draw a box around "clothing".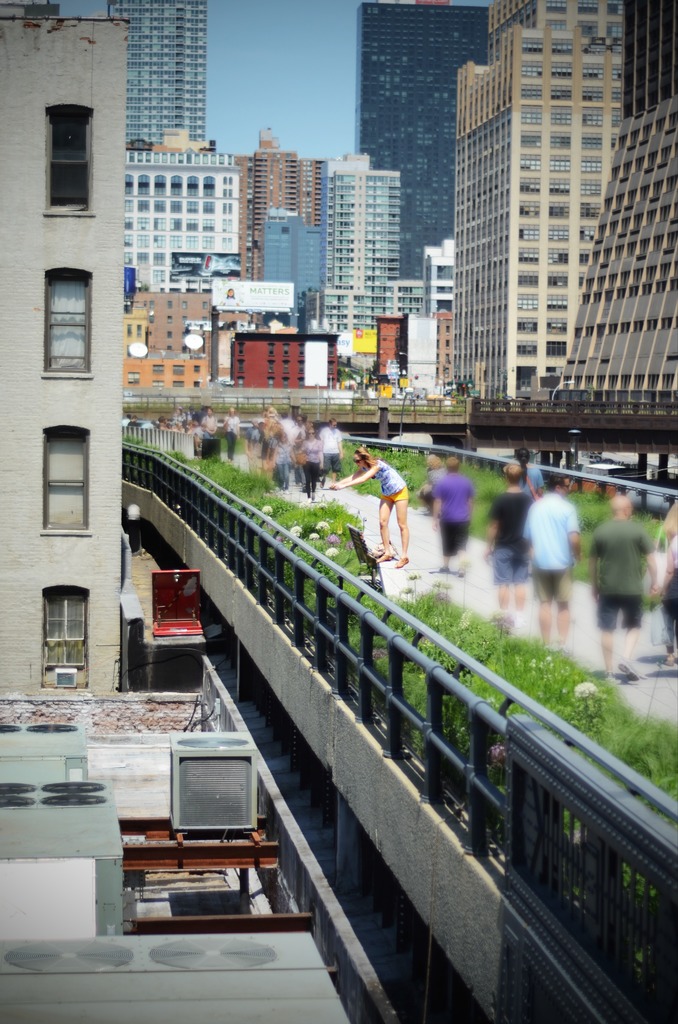
BBox(297, 435, 327, 491).
